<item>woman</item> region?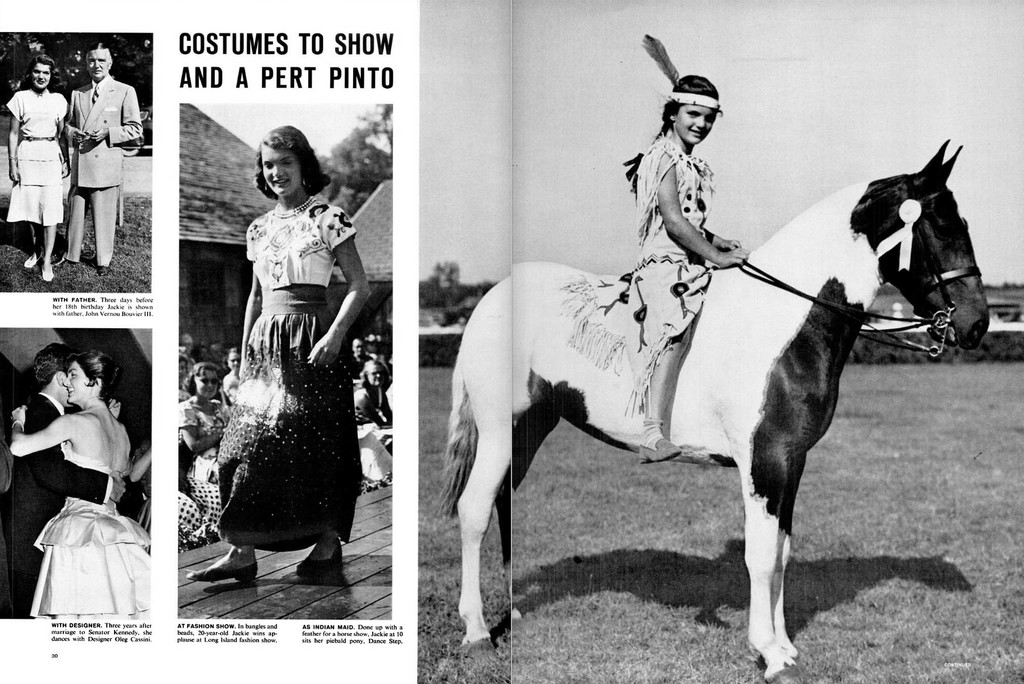
{"left": 194, "top": 116, "right": 371, "bottom": 587}
